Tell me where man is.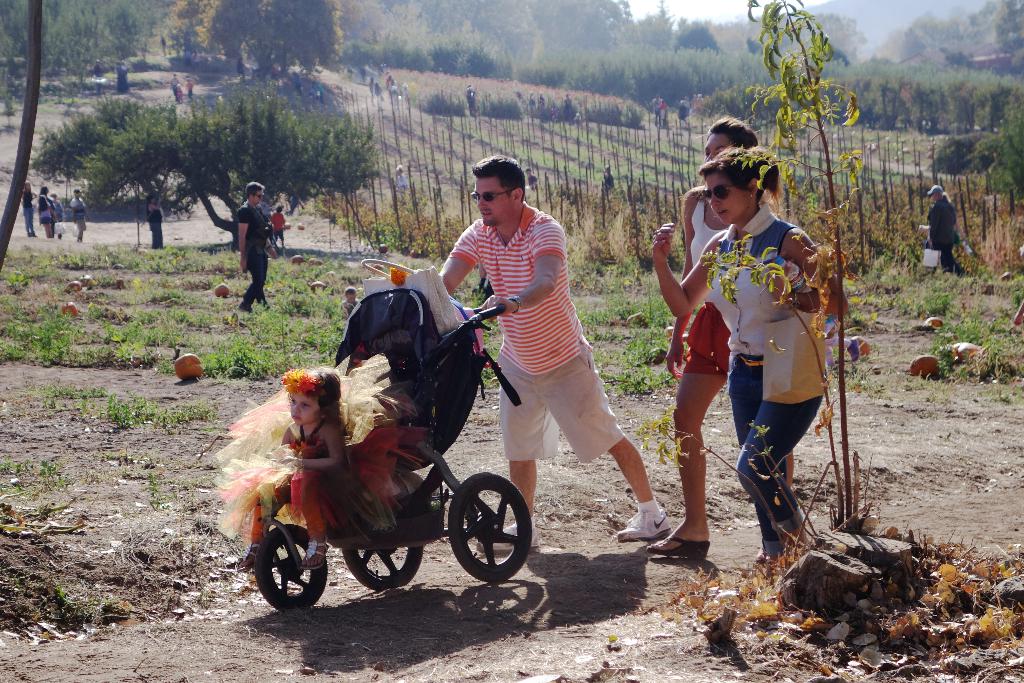
man is at {"x1": 235, "y1": 182, "x2": 275, "y2": 312}.
